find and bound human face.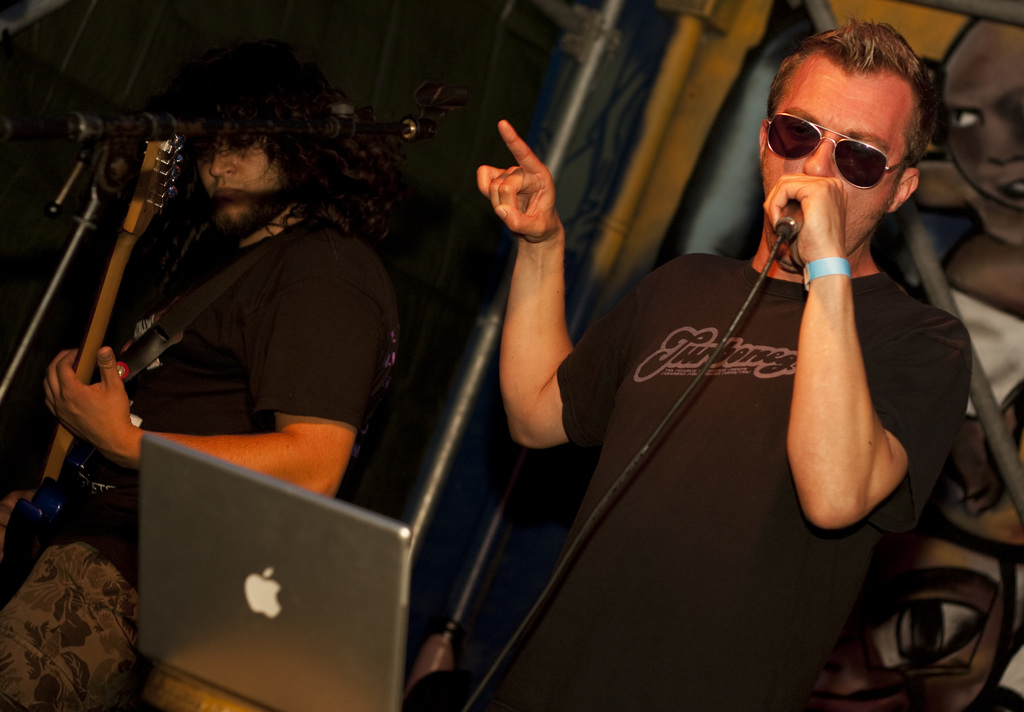
Bound: [758,45,913,252].
